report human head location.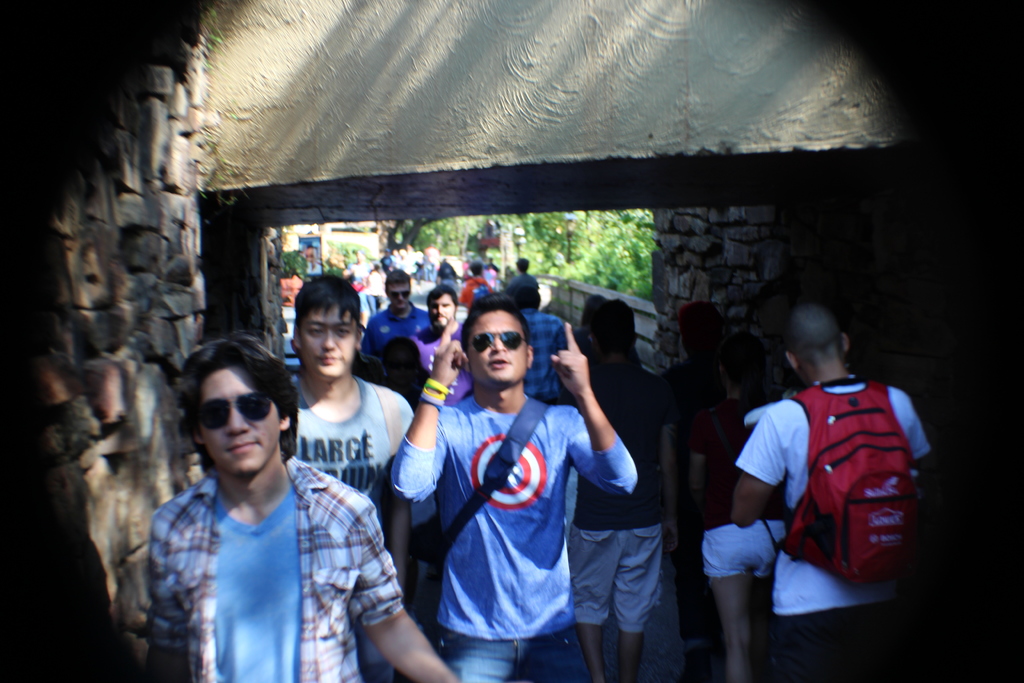
Report: bbox=[466, 277, 546, 396].
